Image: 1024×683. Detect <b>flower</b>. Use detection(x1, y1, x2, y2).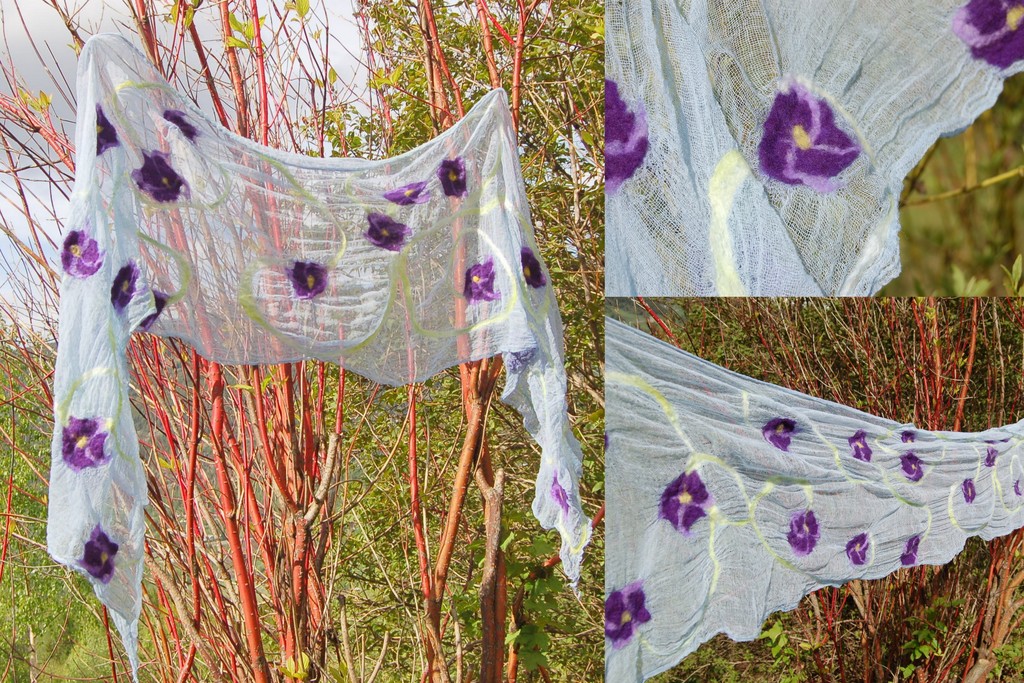
detection(290, 257, 329, 307).
